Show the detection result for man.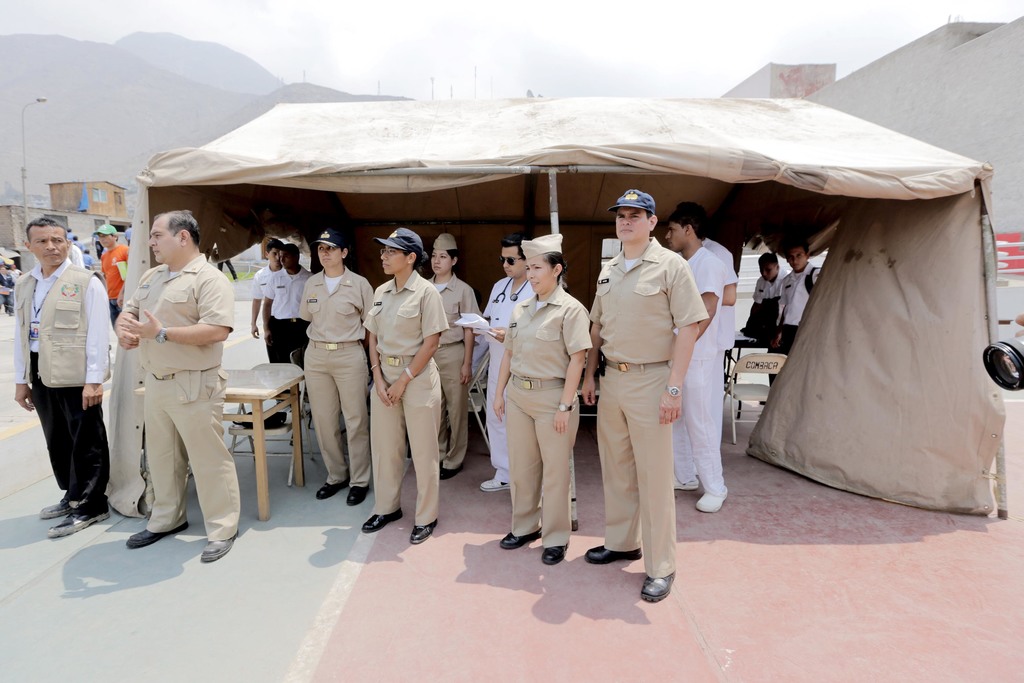
box=[251, 240, 284, 338].
